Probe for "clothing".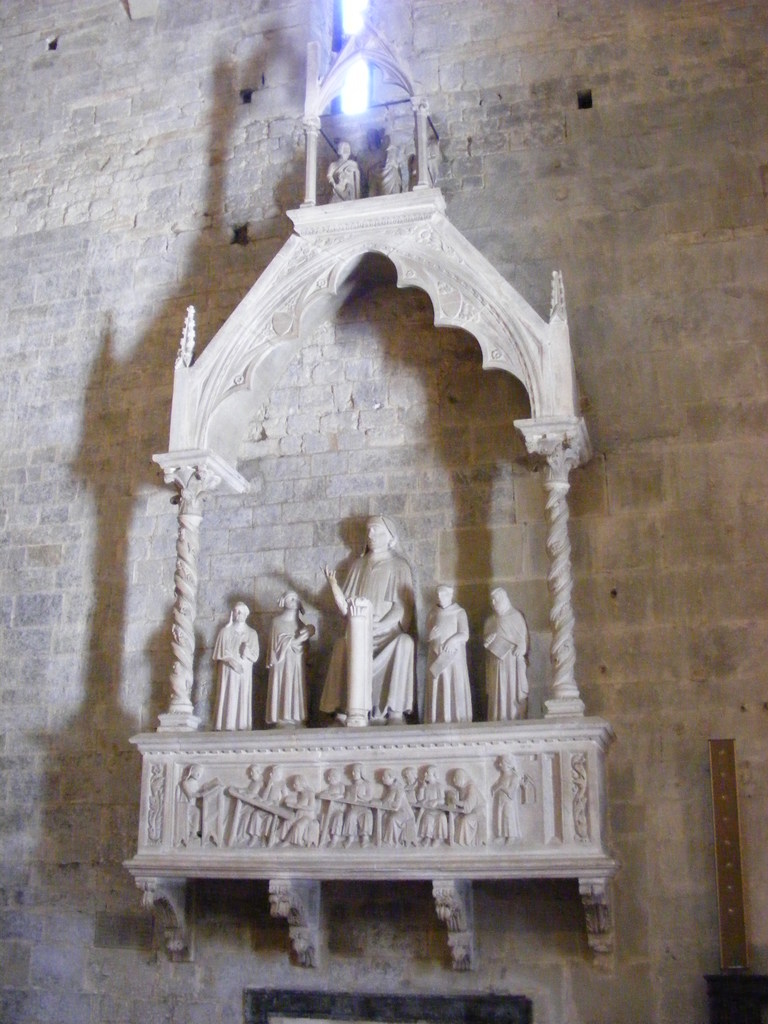
Probe result: (x1=265, y1=620, x2=310, y2=728).
